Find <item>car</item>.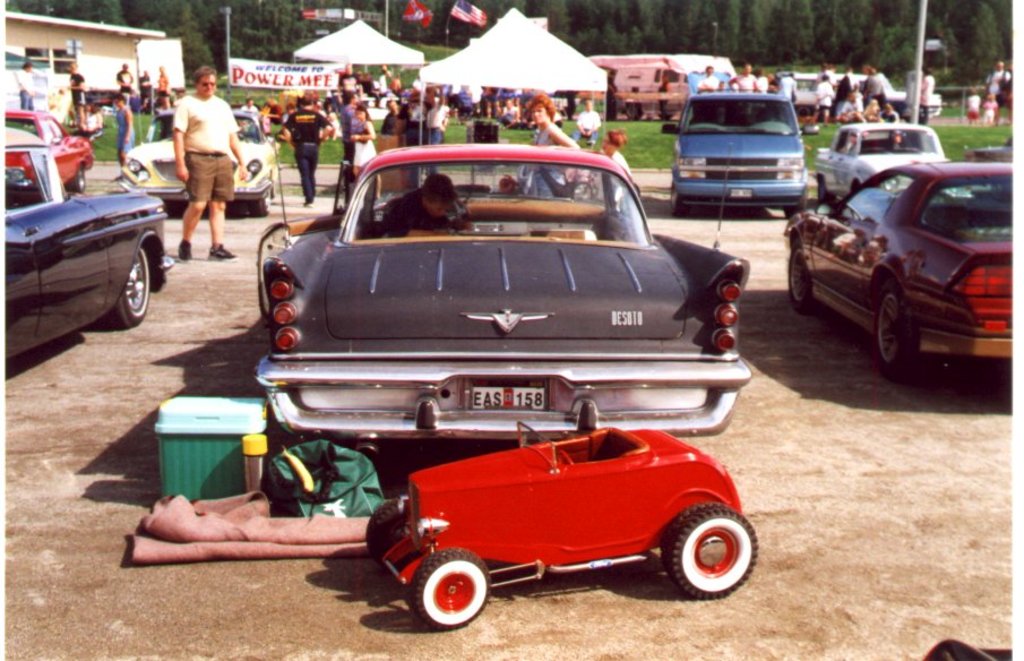
<box>5,128,172,364</box>.
